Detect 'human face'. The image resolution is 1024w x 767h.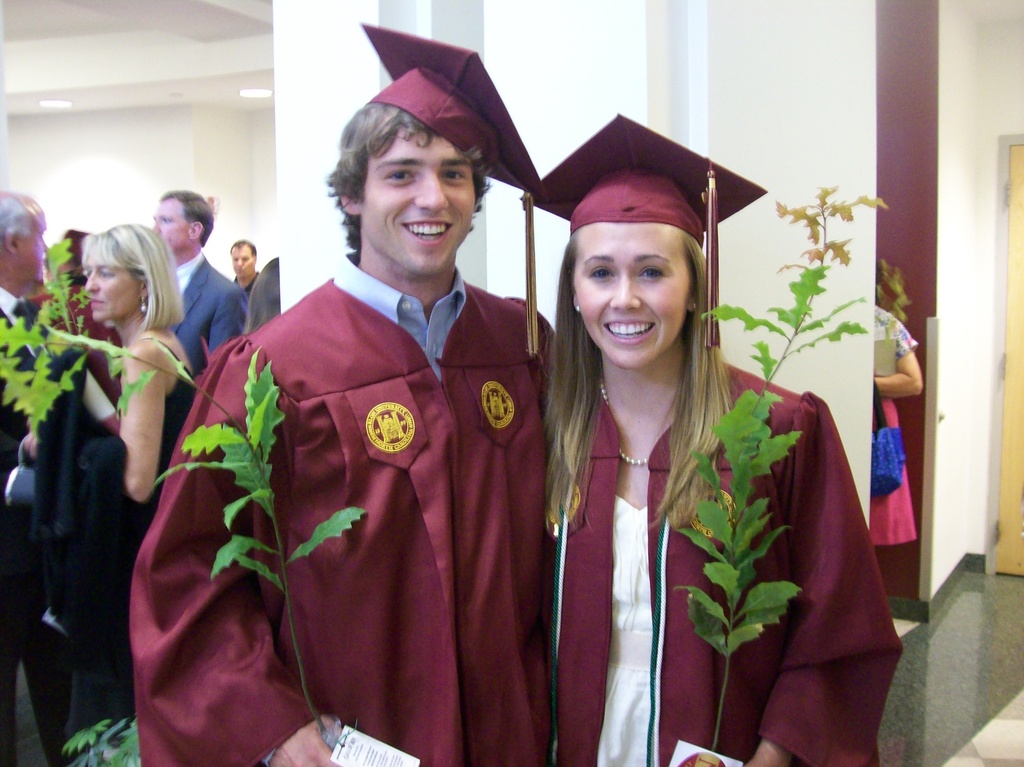
BBox(79, 261, 134, 323).
